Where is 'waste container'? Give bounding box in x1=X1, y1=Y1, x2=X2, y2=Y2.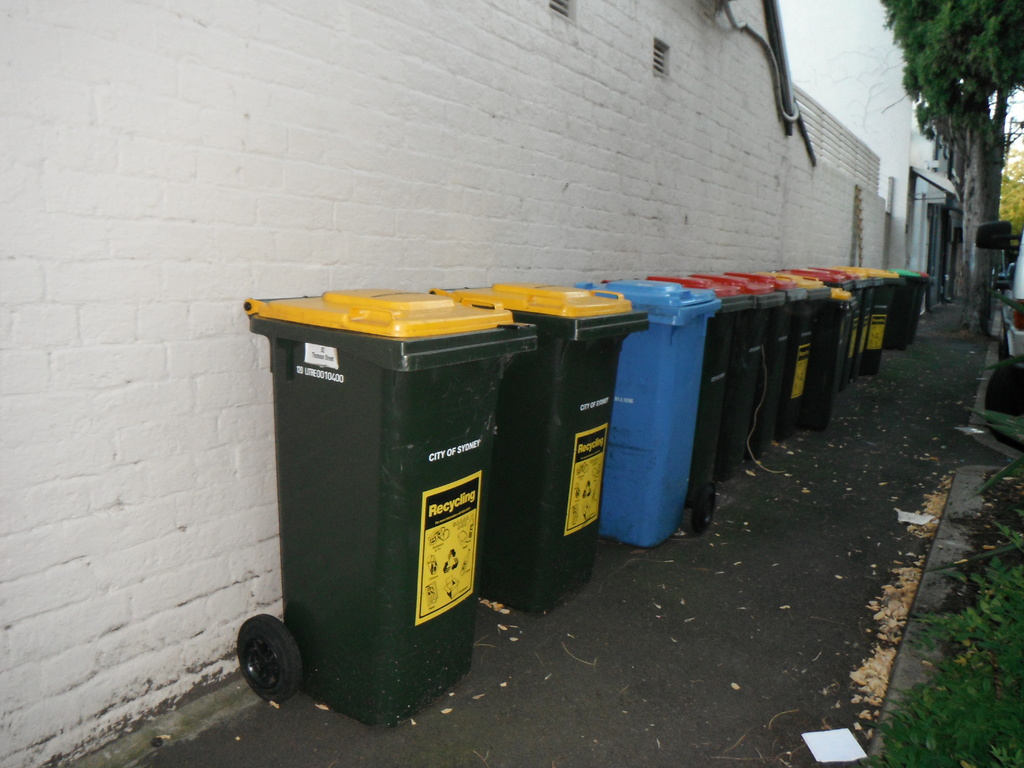
x1=241, y1=286, x2=542, y2=736.
